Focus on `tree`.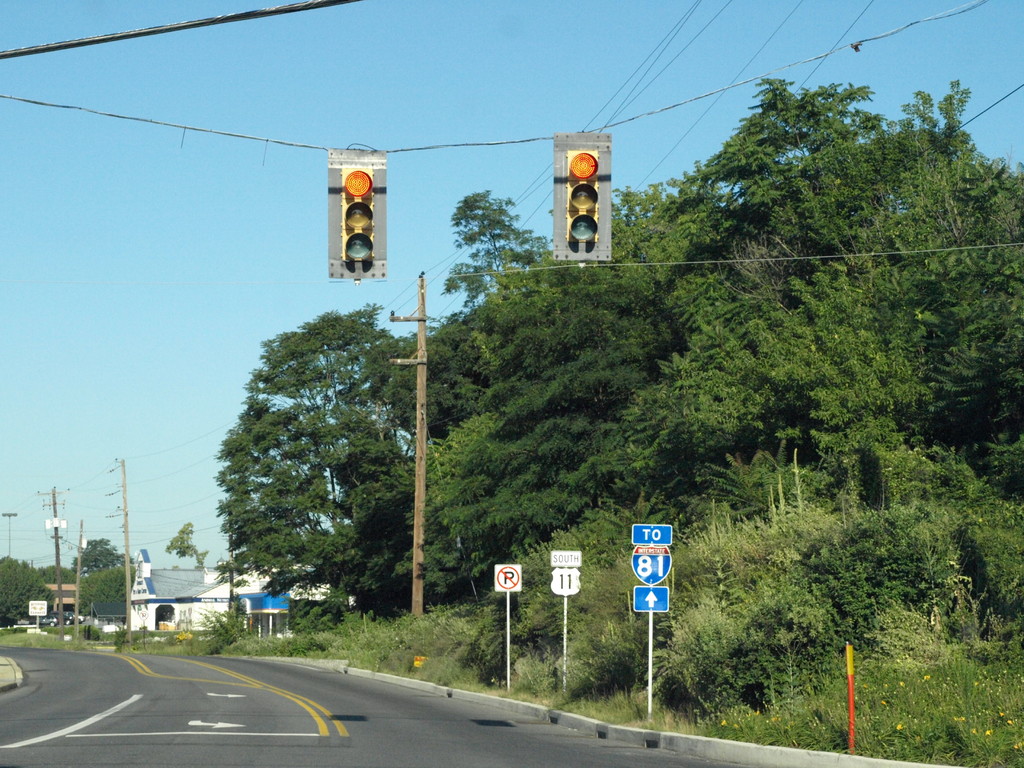
Focused at 68/533/134/572.
